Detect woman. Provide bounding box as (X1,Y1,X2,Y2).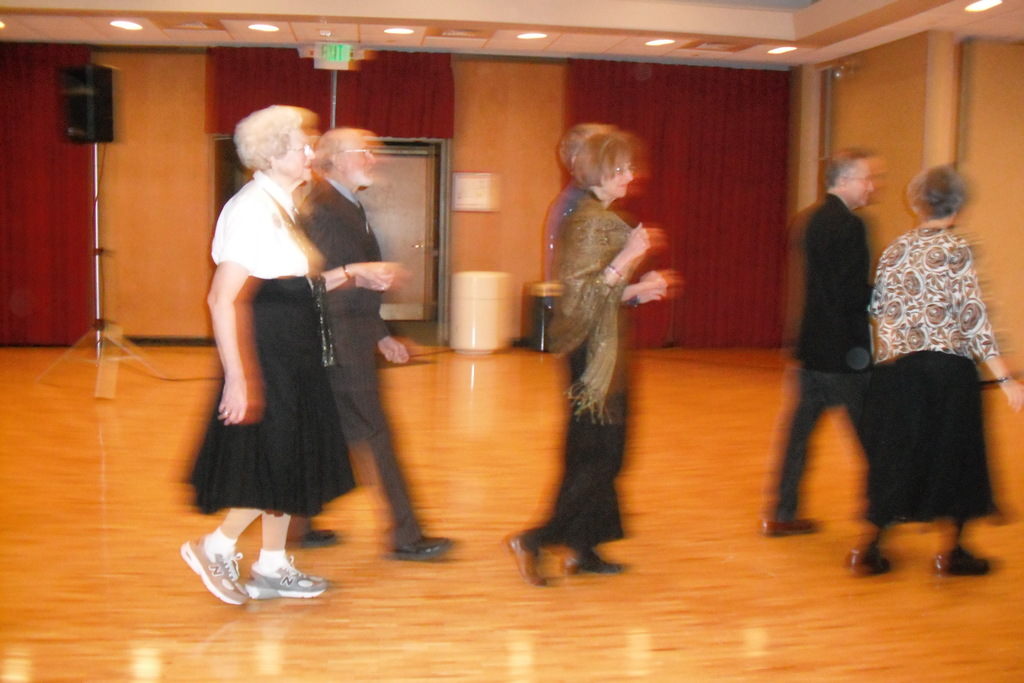
(508,129,661,588).
